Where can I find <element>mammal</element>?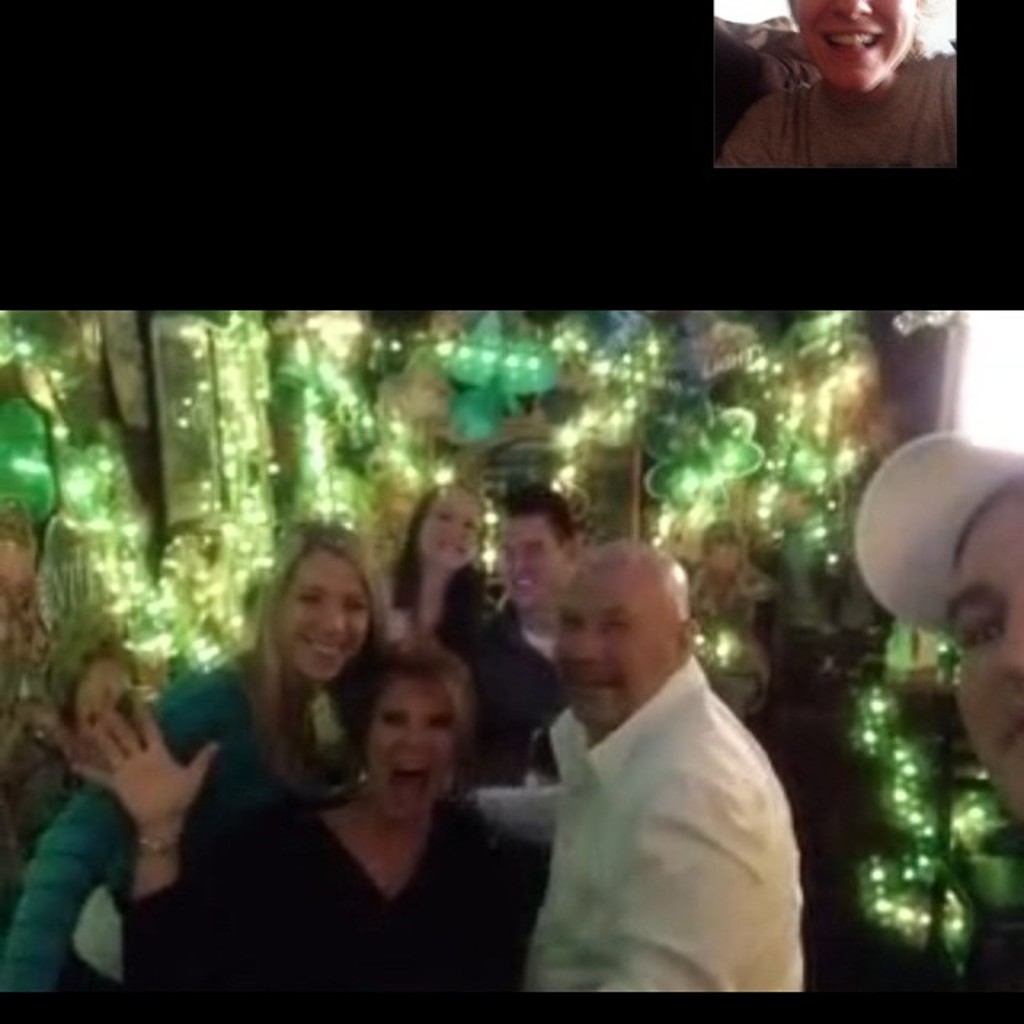
You can find it at pyautogui.locateOnScreen(67, 629, 544, 1022).
